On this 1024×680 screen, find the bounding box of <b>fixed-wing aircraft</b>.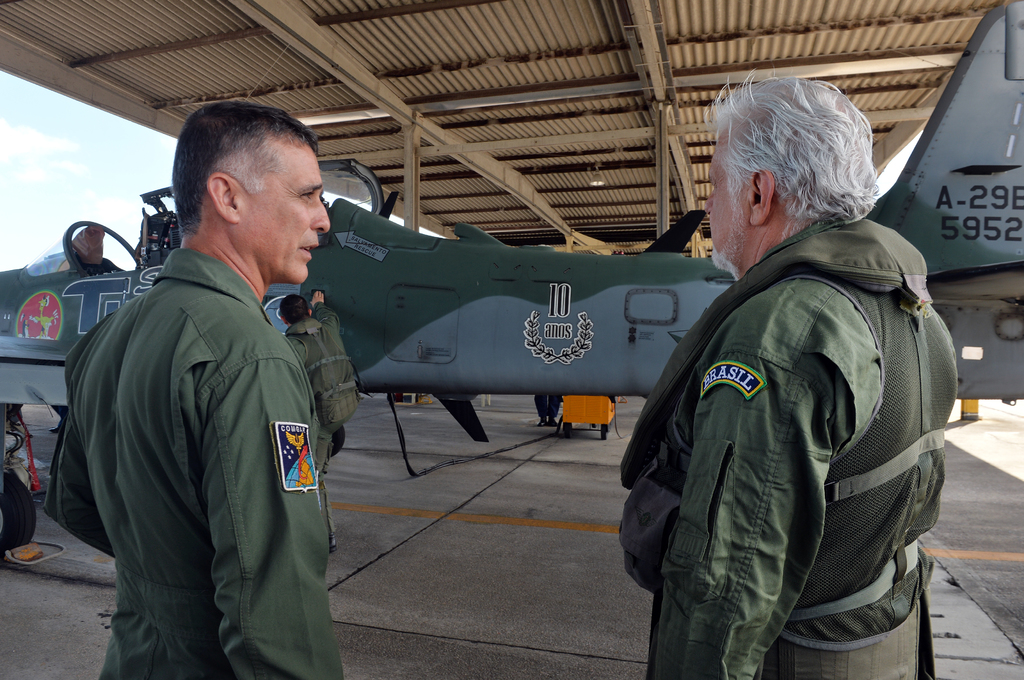
Bounding box: <box>0,0,1023,559</box>.
